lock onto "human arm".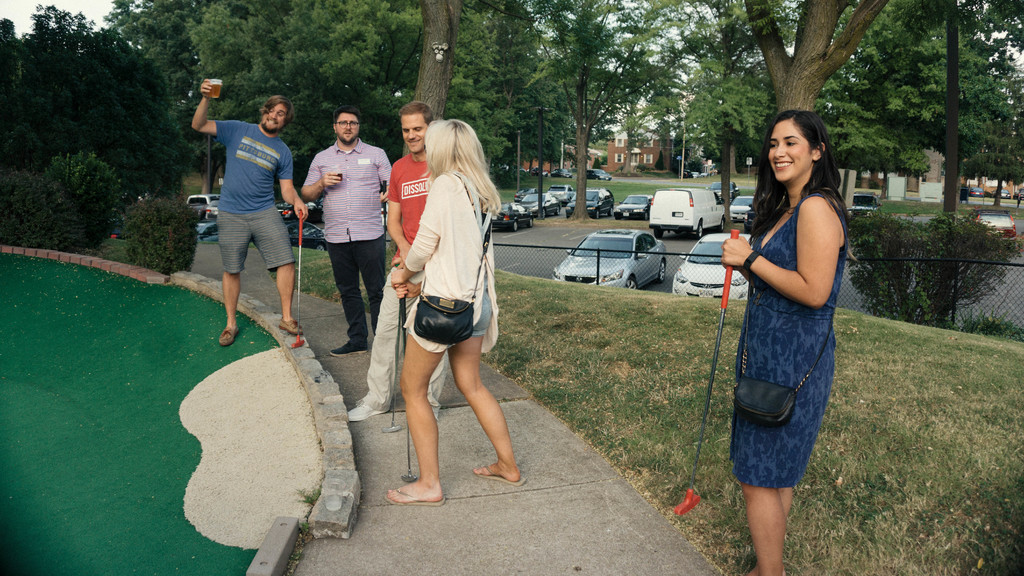
Locked: select_region(388, 180, 458, 285).
